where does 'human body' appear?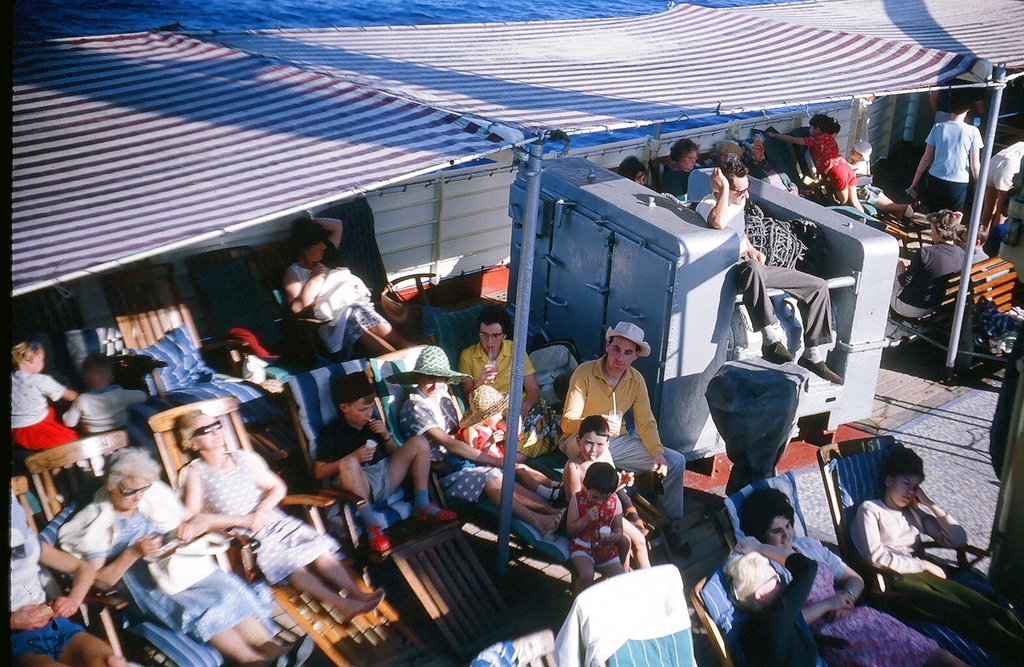
Appears at [549,315,685,529].
